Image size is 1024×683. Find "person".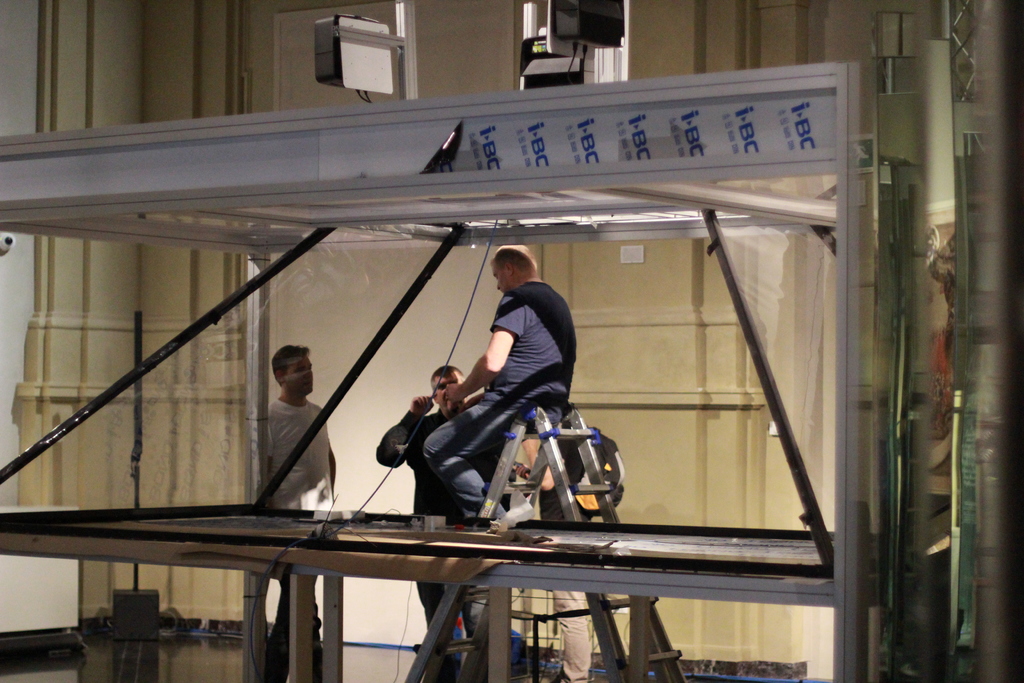
(261, 341, 332, 682).
